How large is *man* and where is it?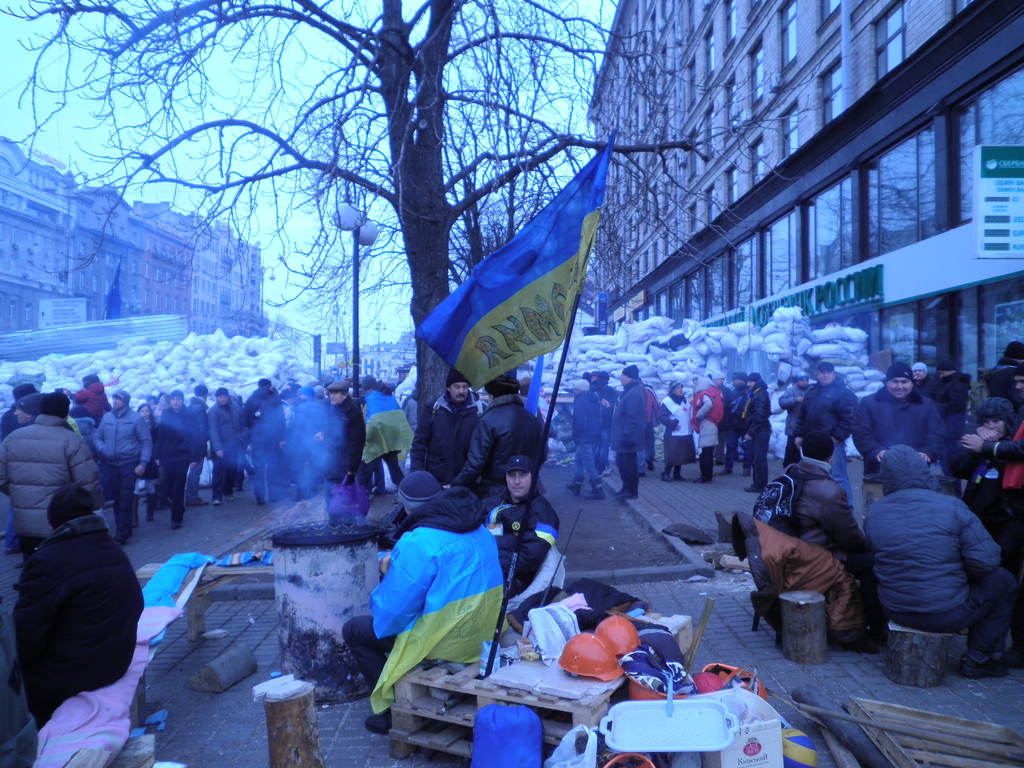
Bounding box: BBox(0, 392, 85, 568).
